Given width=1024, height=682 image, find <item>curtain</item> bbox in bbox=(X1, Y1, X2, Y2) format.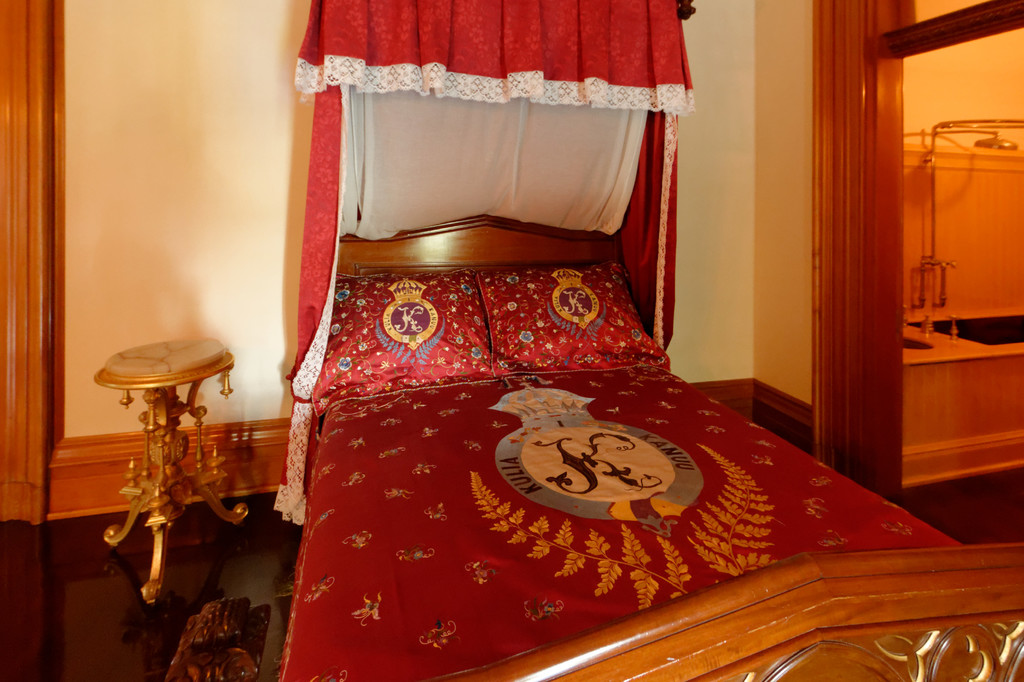
bbox=(273, 0, 696, 525).
